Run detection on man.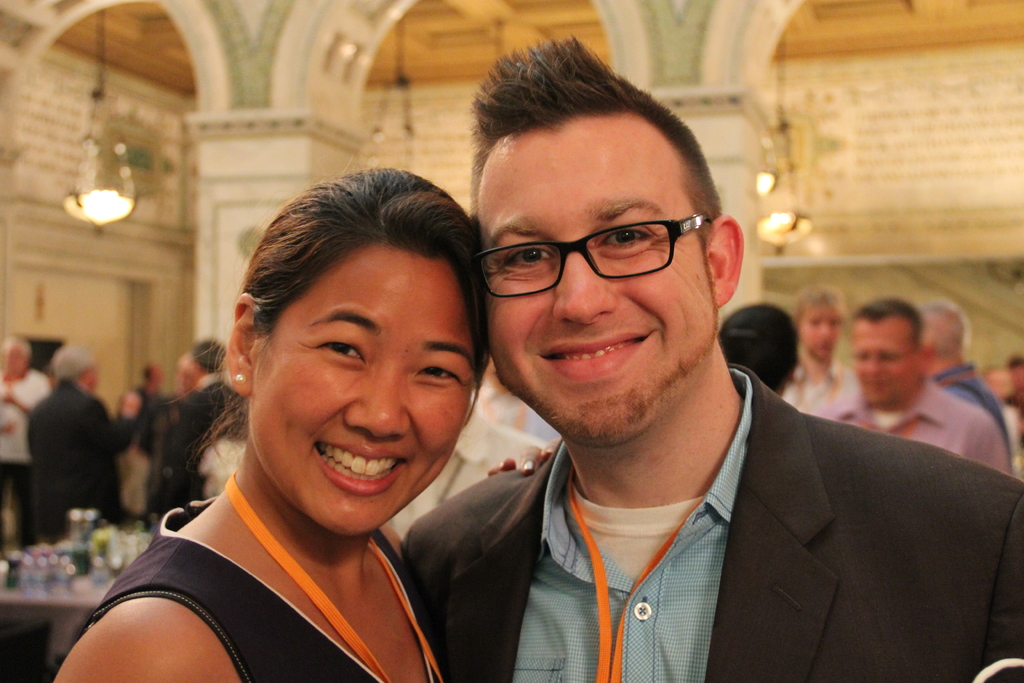
Result: detection(129, 358, 165, 459).
